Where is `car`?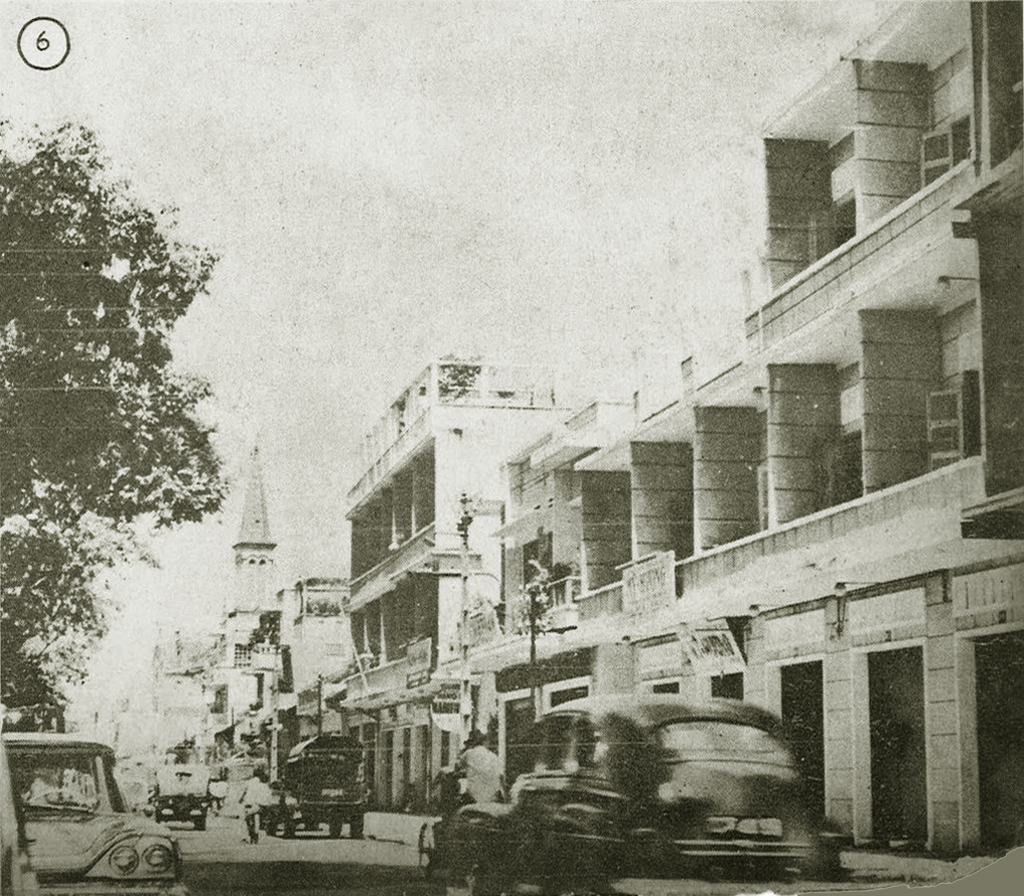
rect(2, 733, 192, 895).
